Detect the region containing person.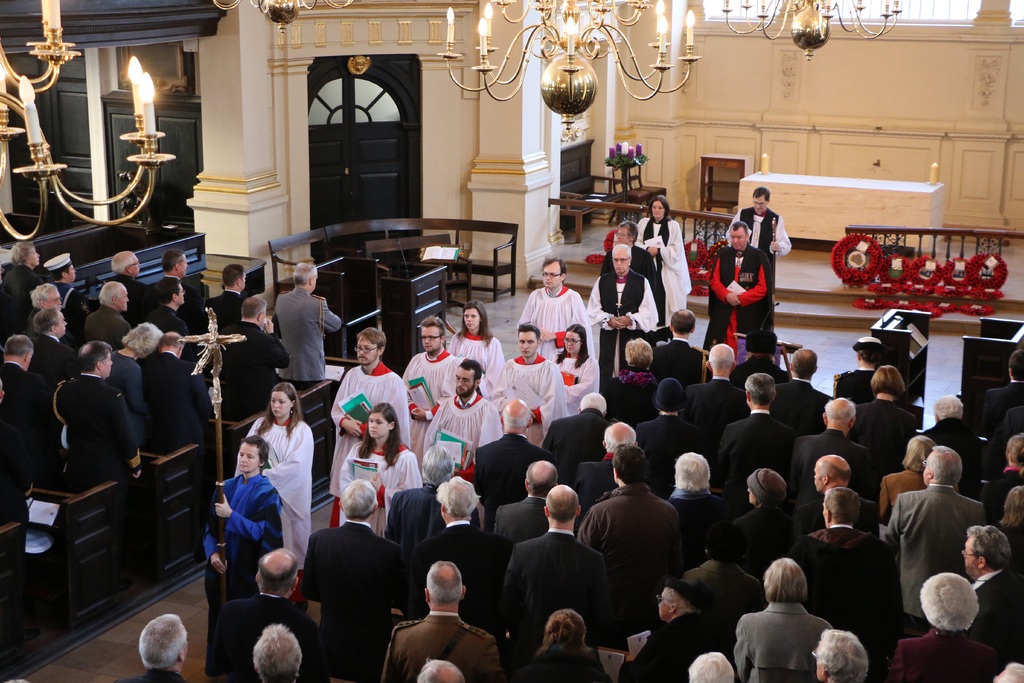
left=517, top=256, right=595, bottom=362.
